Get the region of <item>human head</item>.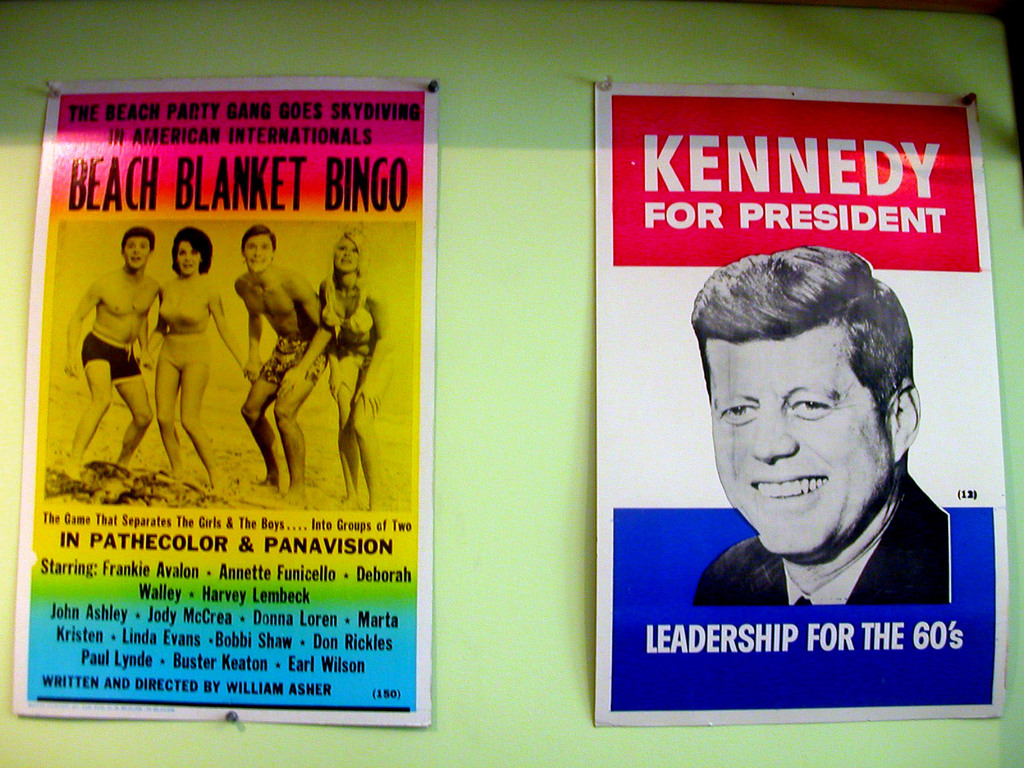
[x1=332, y1=234, x2=366, y2=275].
